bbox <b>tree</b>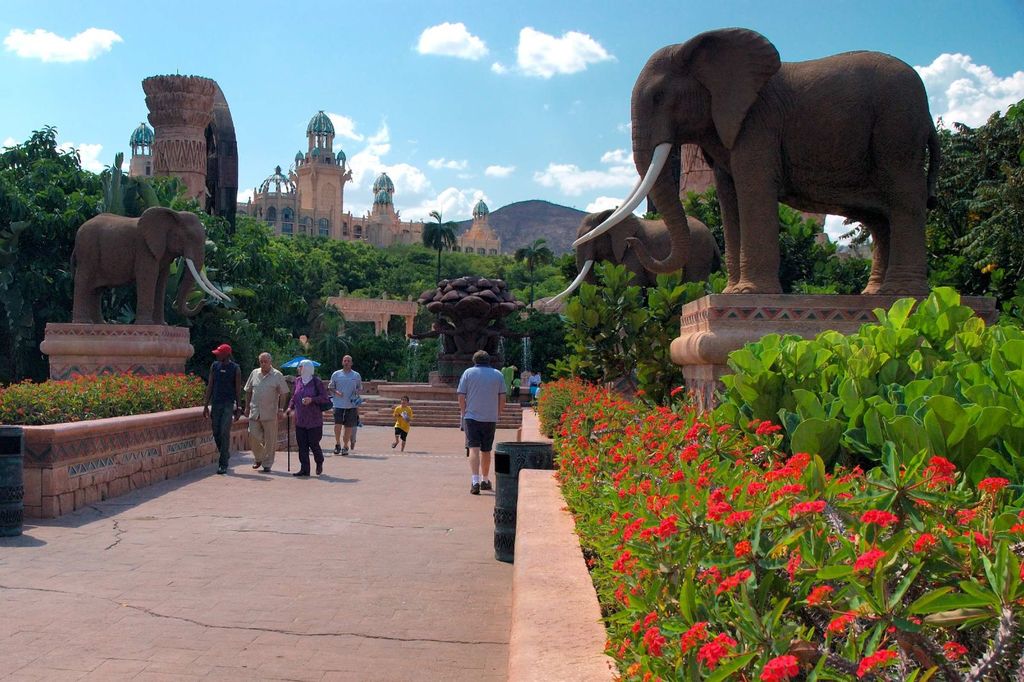
Rect(832, 100, 1023, 319)
